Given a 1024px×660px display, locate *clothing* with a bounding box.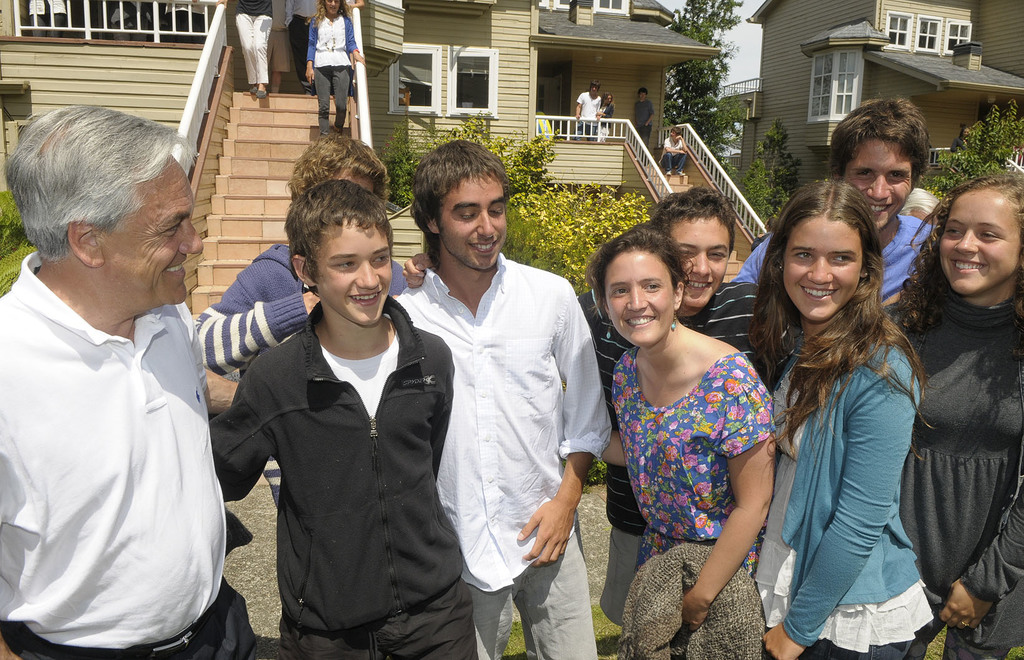
Located: region(28, 0, 63, 32).
